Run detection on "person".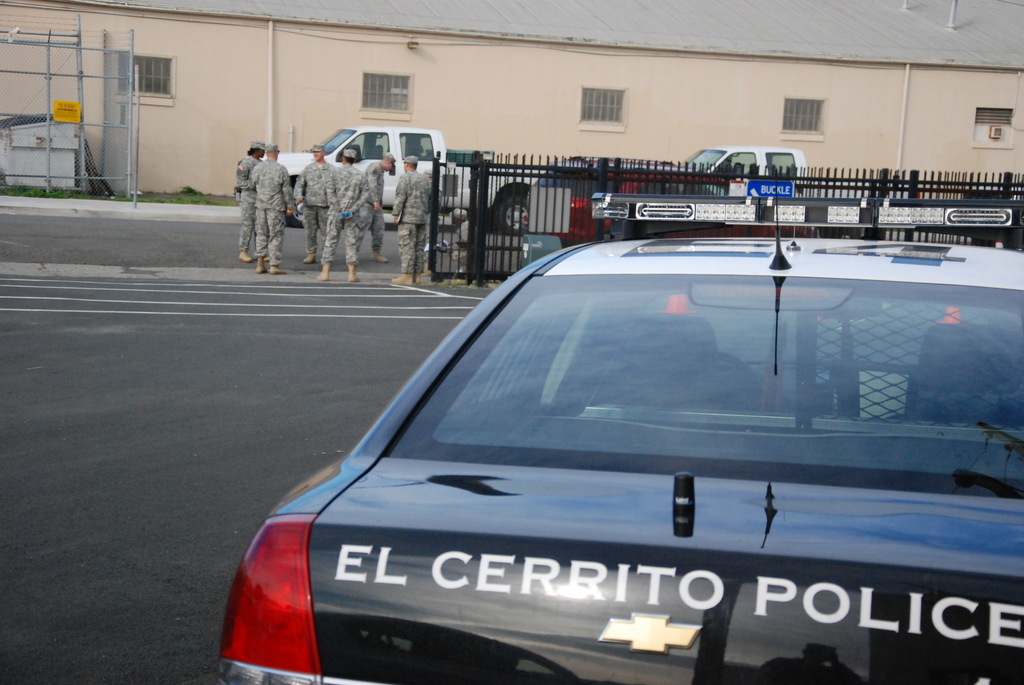
Result: detection(297, 141, 335, 264).
